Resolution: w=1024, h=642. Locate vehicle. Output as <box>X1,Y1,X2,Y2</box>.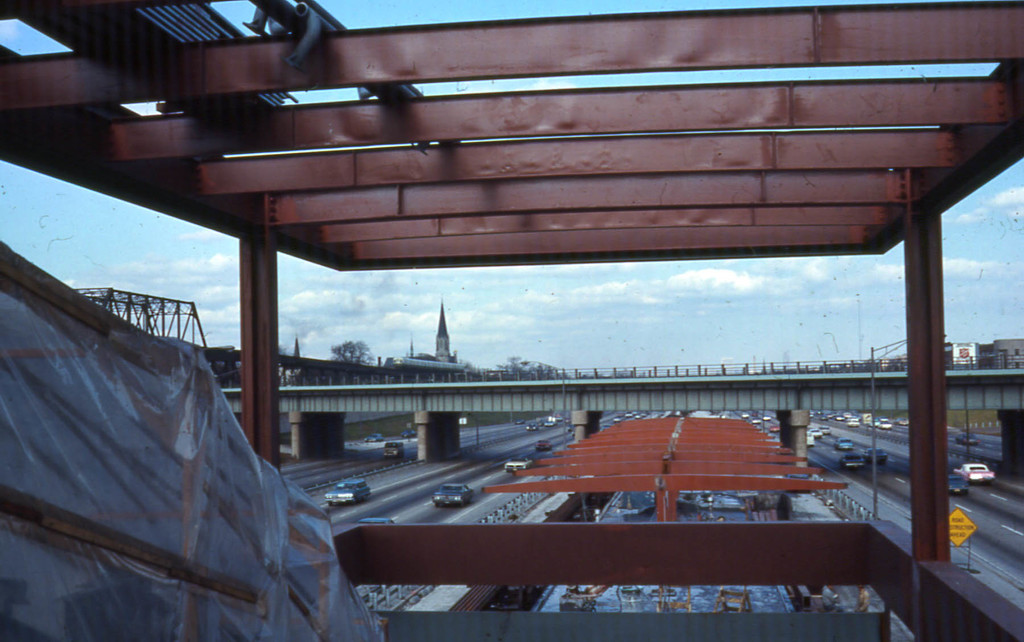
<box>810,426,837,444</box>.
